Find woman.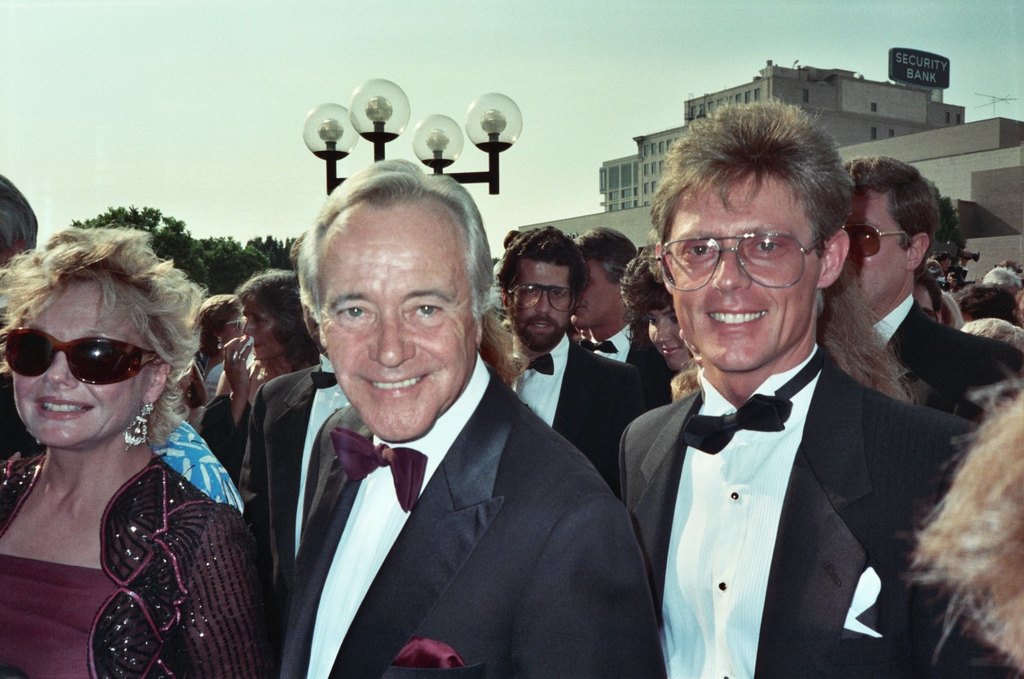
locate(620, 241, 697, 380).
